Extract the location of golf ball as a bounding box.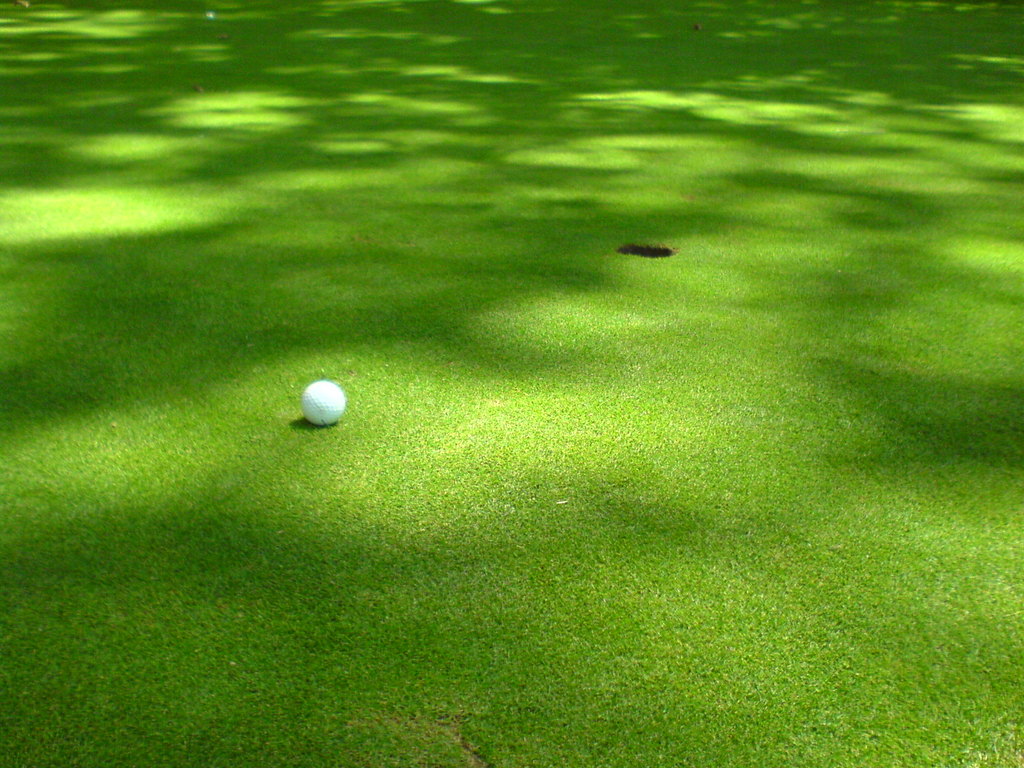
293, 374, 350, 429.
